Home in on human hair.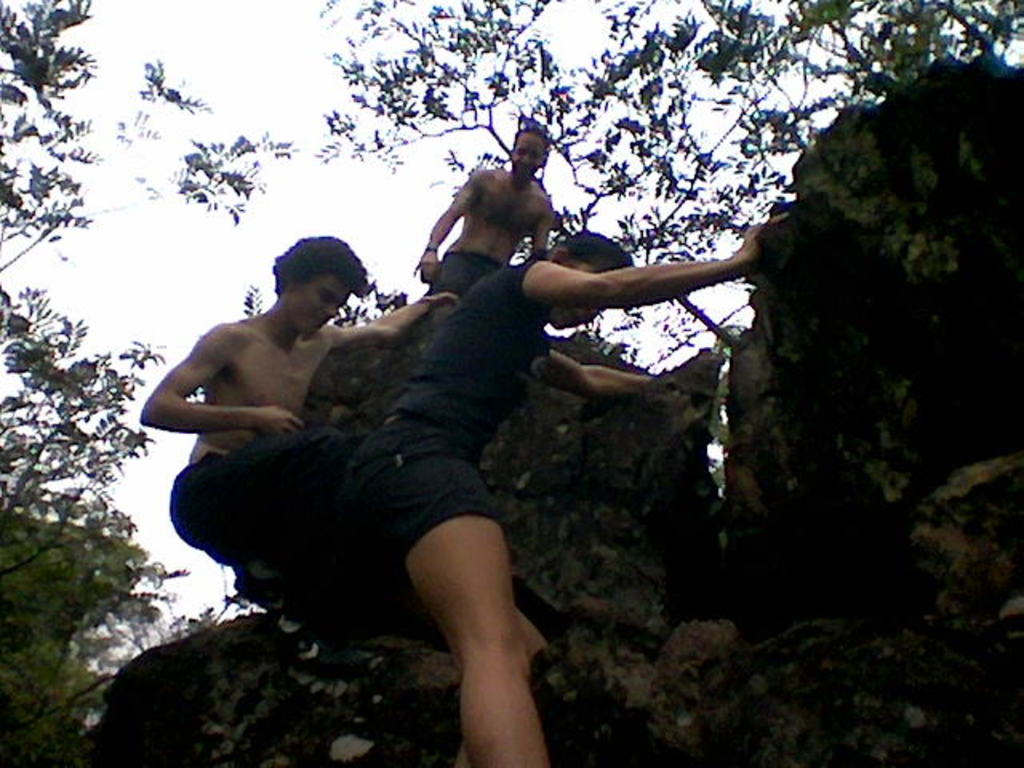
Homed in at box=[282, 229, 374, 320].
